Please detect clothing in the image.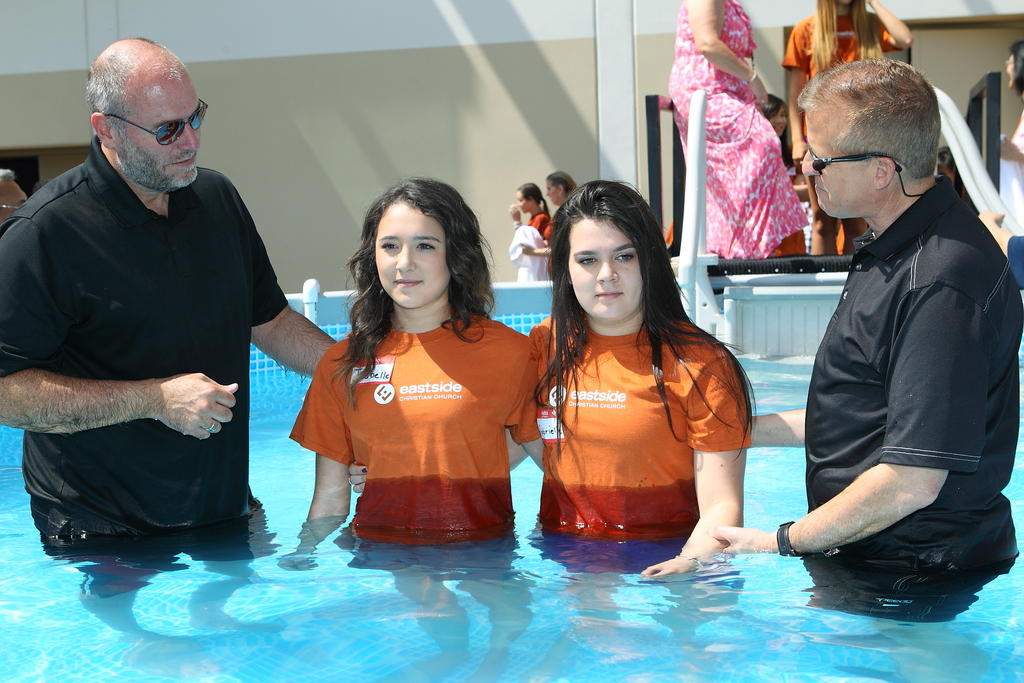
{"left": 293, "top": 324, "right": 550, "bottom": 552}.
